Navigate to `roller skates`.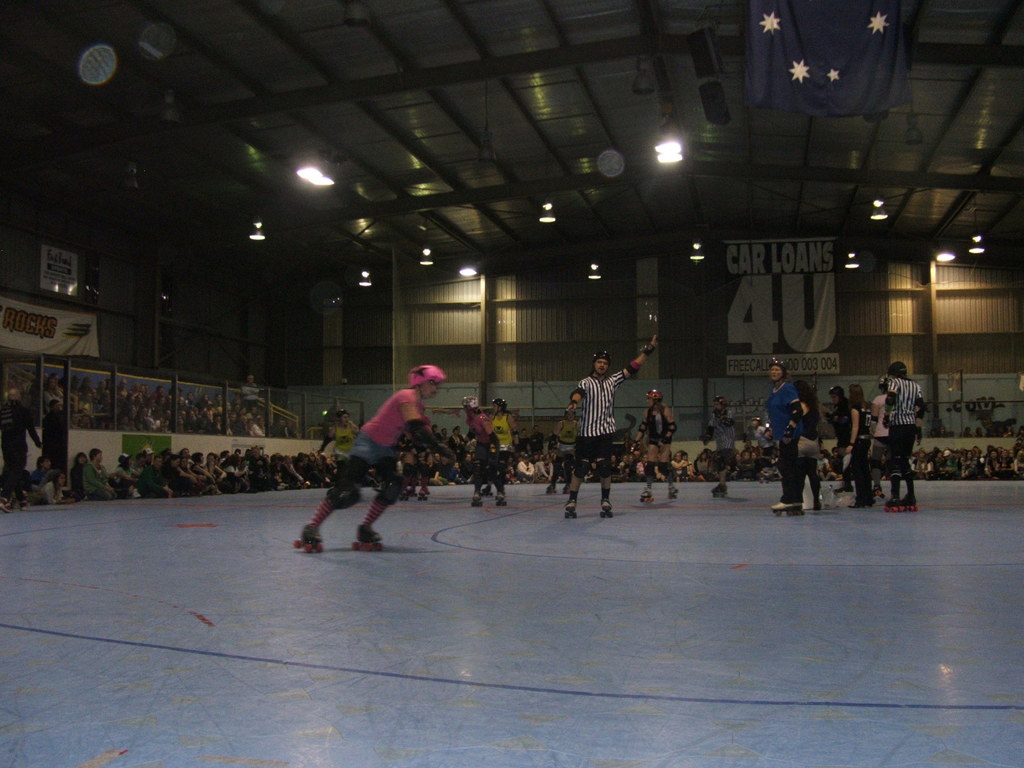
Navigation target: <region>600, 497, 614, 520</region>.
